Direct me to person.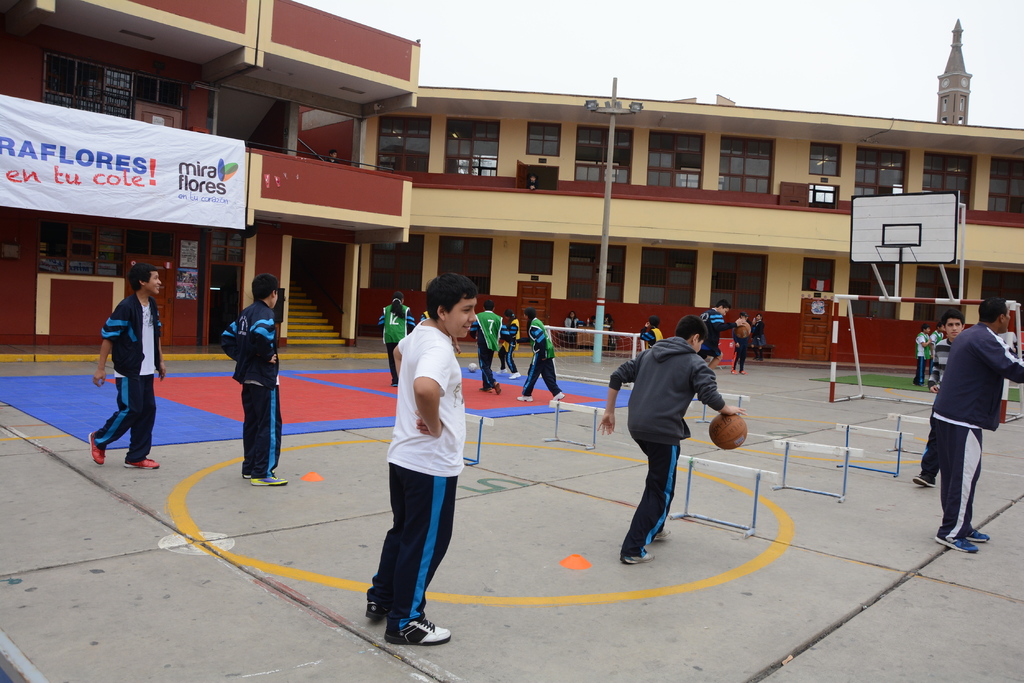
Direction: rect(600, 310, 617, 352).
